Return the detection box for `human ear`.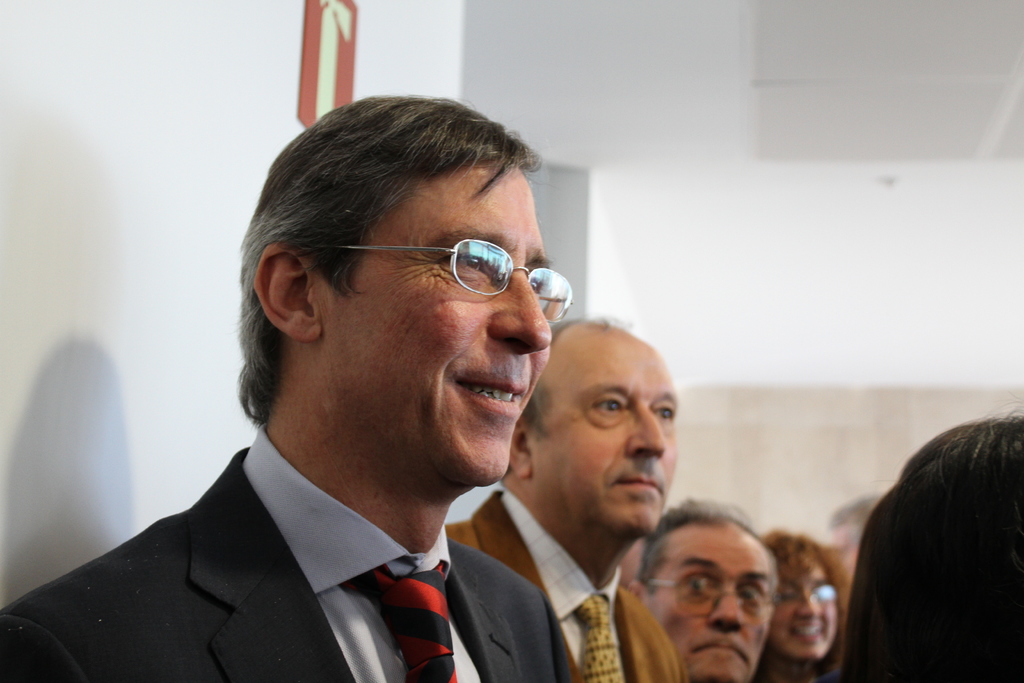
crop(626, 583, 647, 598).
